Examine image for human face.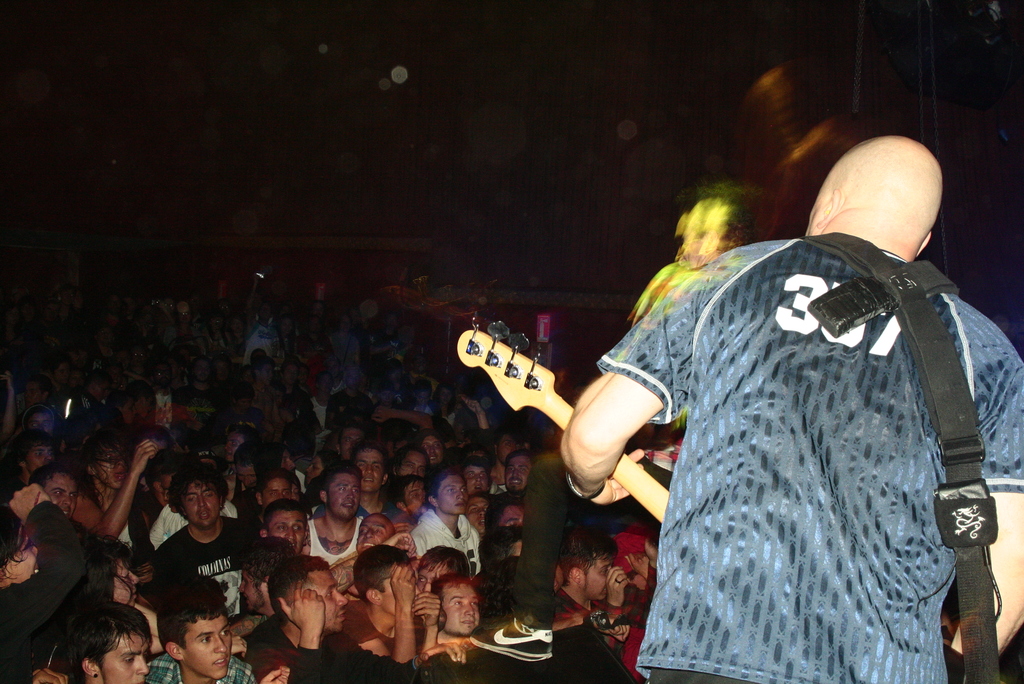
Examination result: (499, 437, 520, 464).
